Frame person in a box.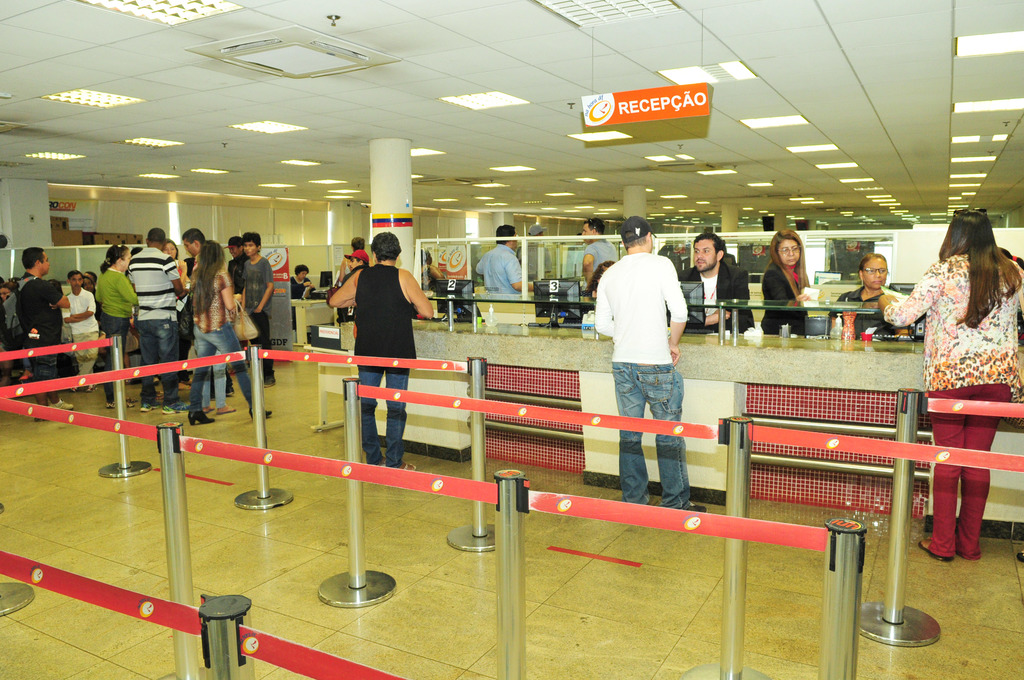
(676, 232, 752, 331).
